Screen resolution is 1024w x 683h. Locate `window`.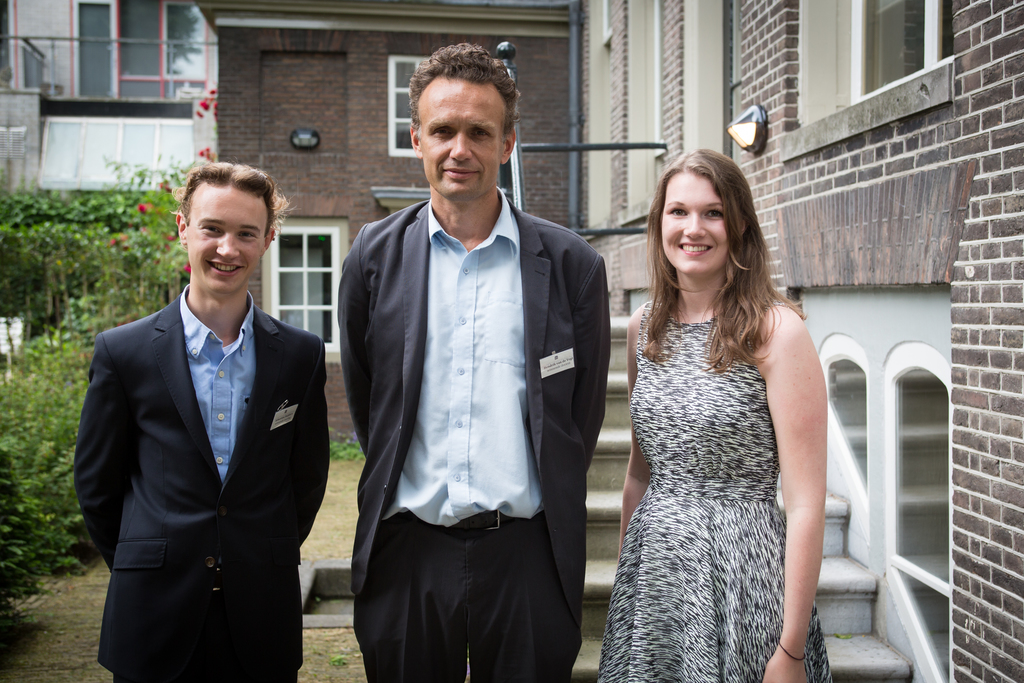
box(271, 225, 339, 350).
